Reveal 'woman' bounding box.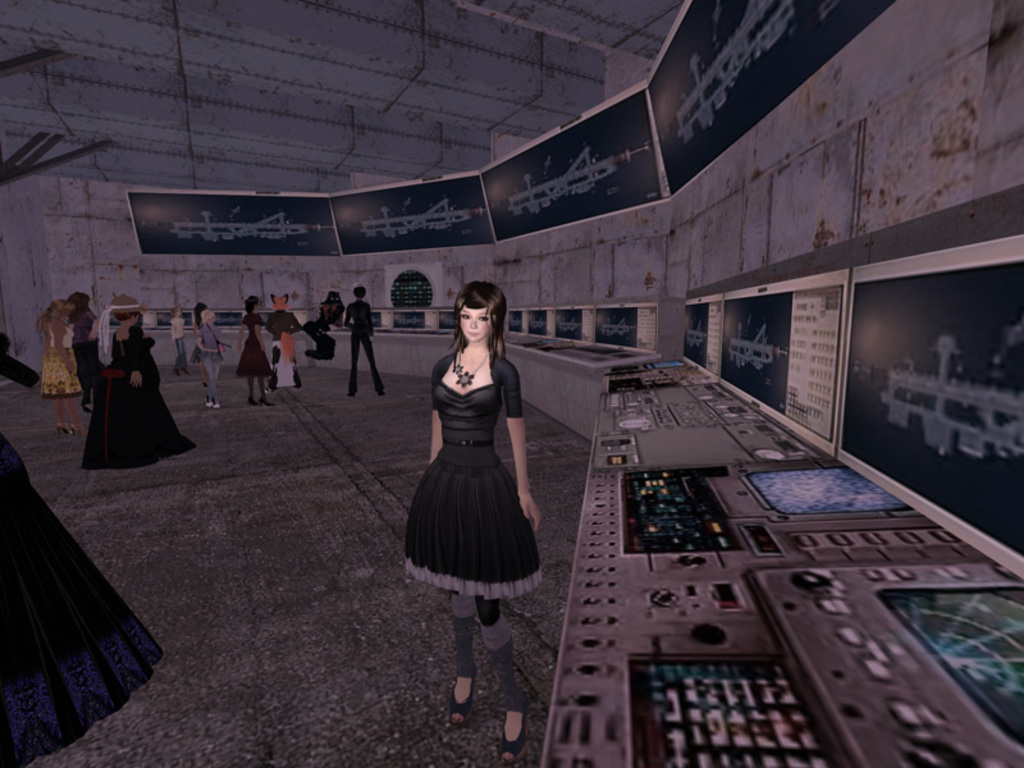
Revealed: (x1=84, y1=301, x2=201, y2=475).
